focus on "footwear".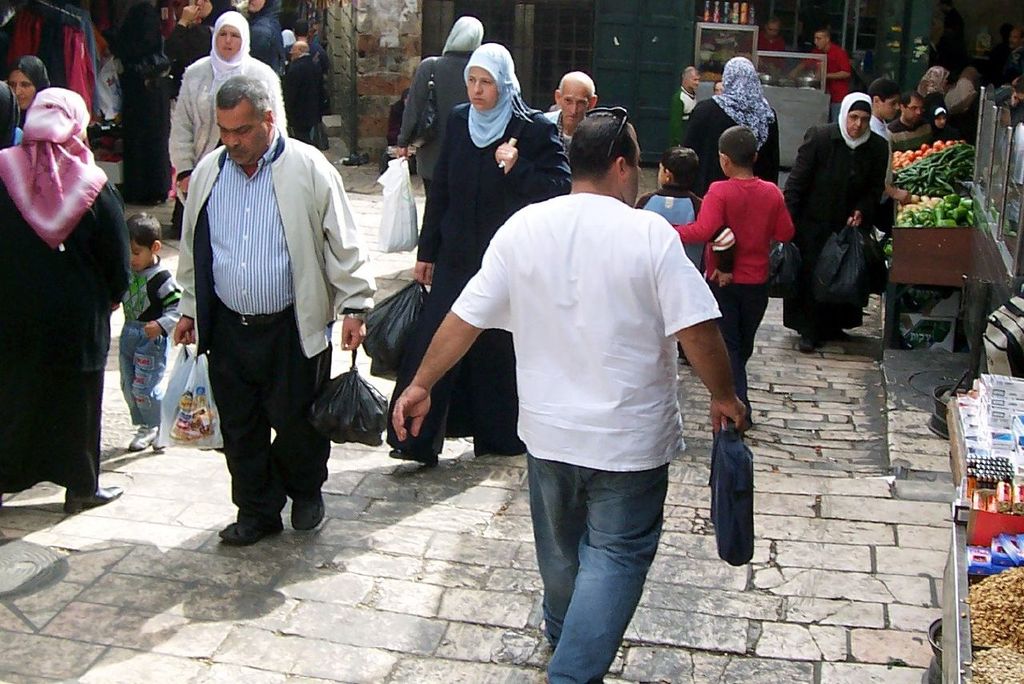
Focused at rect(803, 335, 822, 354).
